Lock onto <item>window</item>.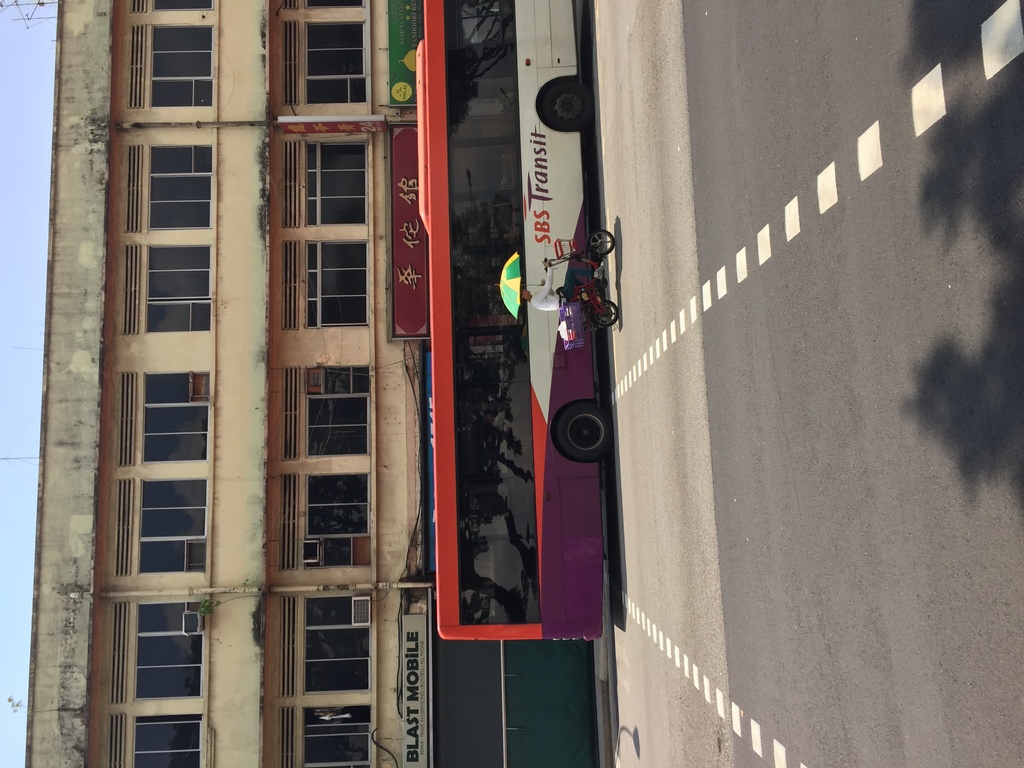
Locked: 304,0,366,10.
